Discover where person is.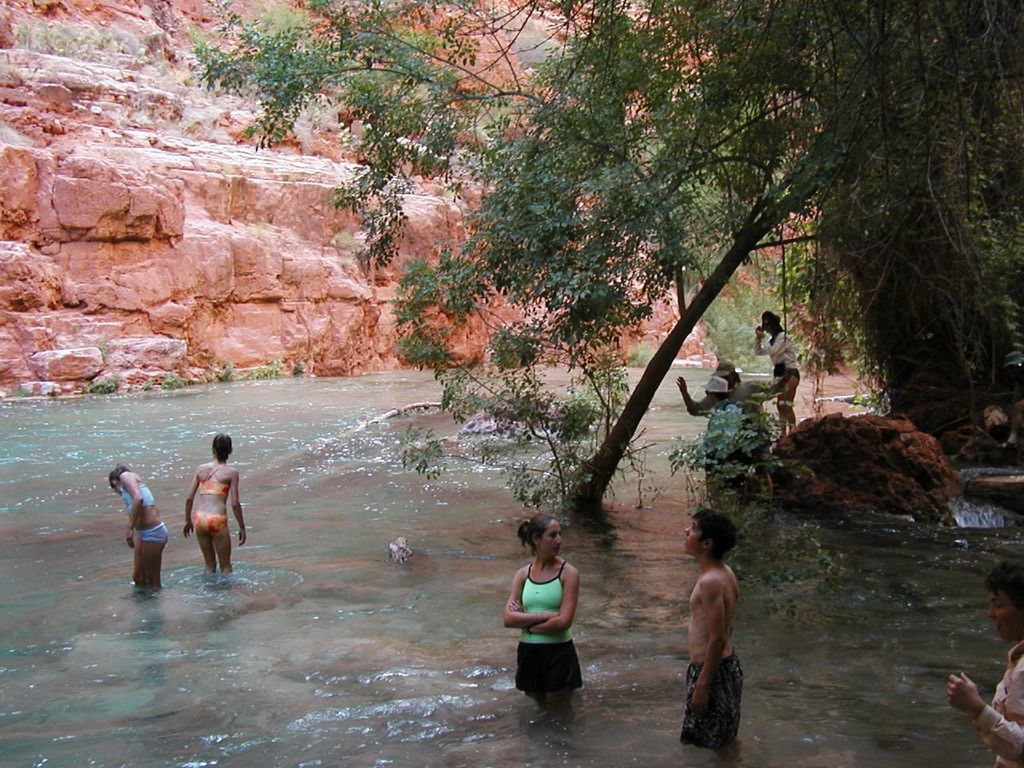
Discovered at l=109, t=466, r=170, b=600.
